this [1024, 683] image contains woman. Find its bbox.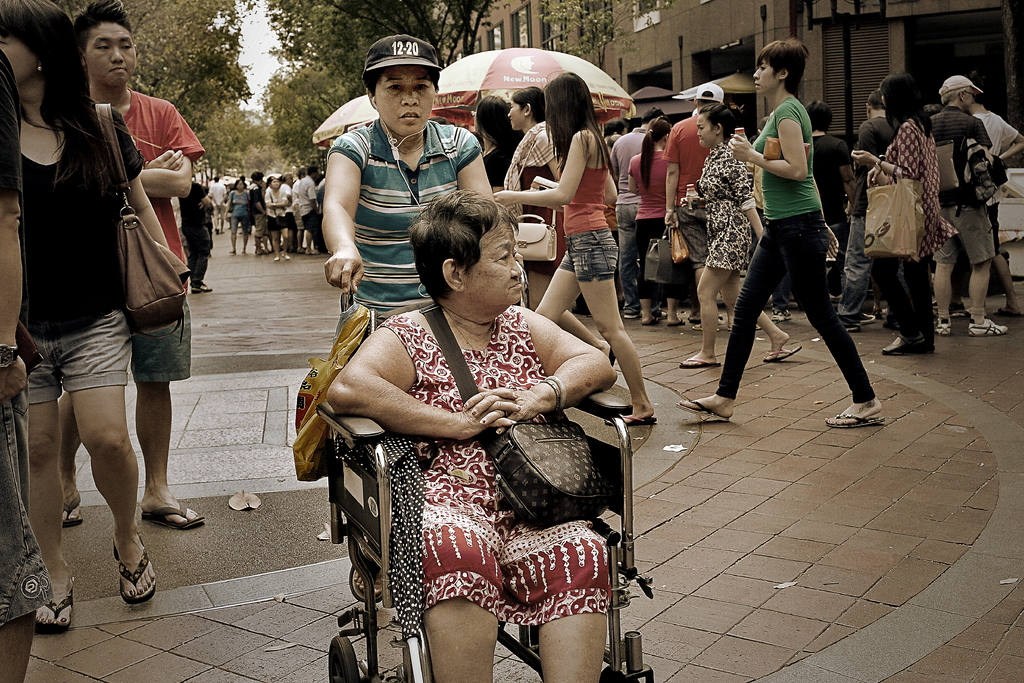
628 117 685 327.
